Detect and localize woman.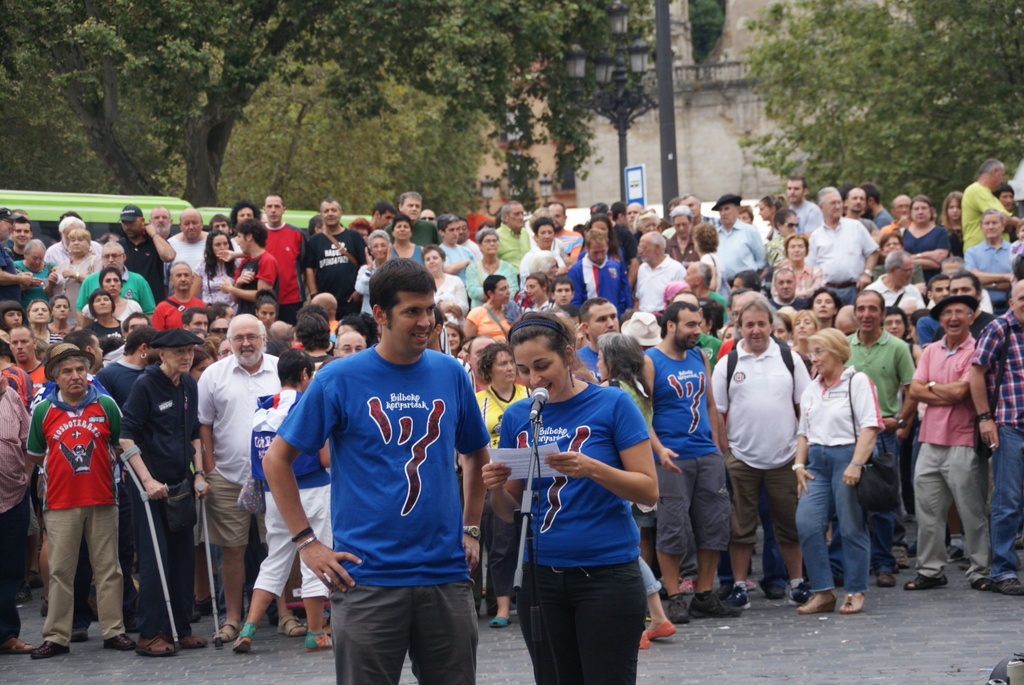
Localized at <box>585,326,678,645</box>.
